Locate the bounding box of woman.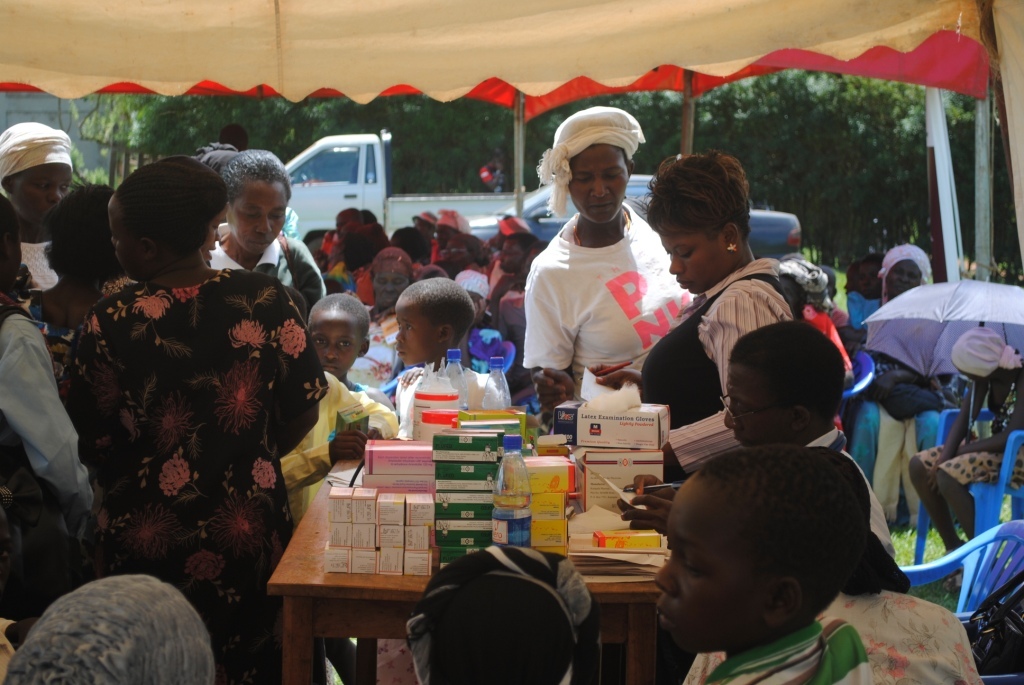
Bounding box: <bbox>845, 245, 959, 531</bbox>.
